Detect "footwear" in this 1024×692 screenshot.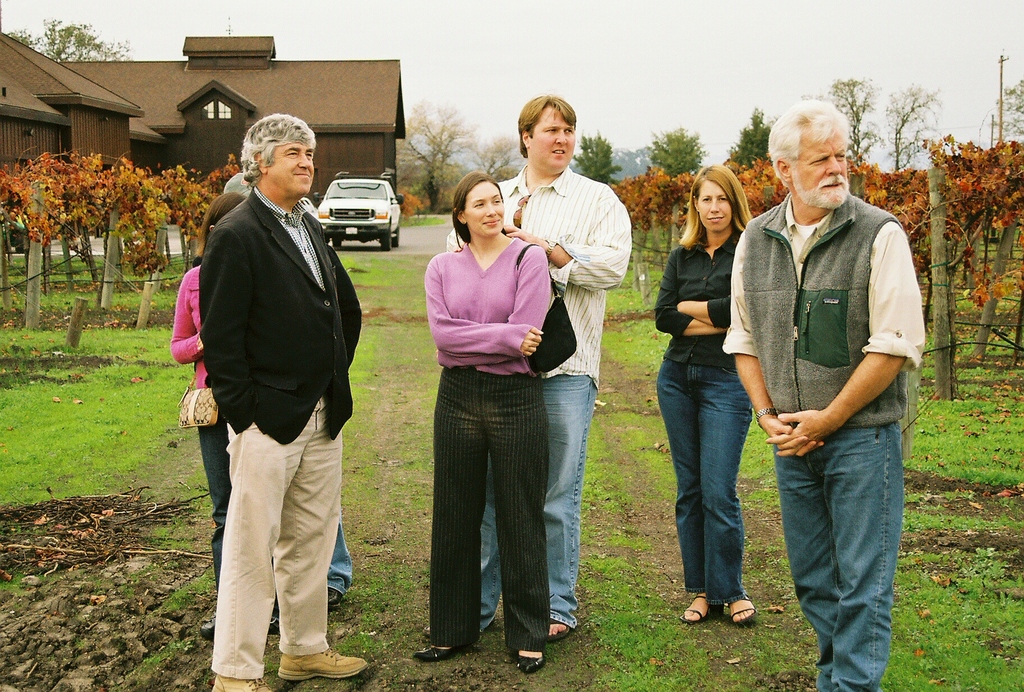
Detection: detection(207, 673, 268, 691).
